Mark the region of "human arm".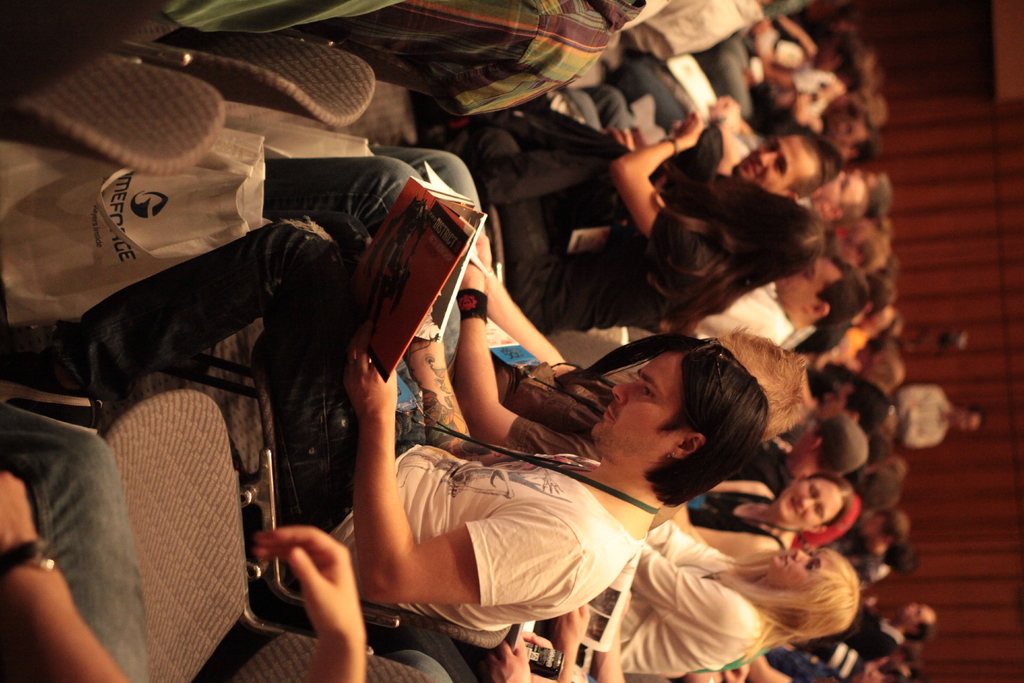
Region: 652,514,749,583.
